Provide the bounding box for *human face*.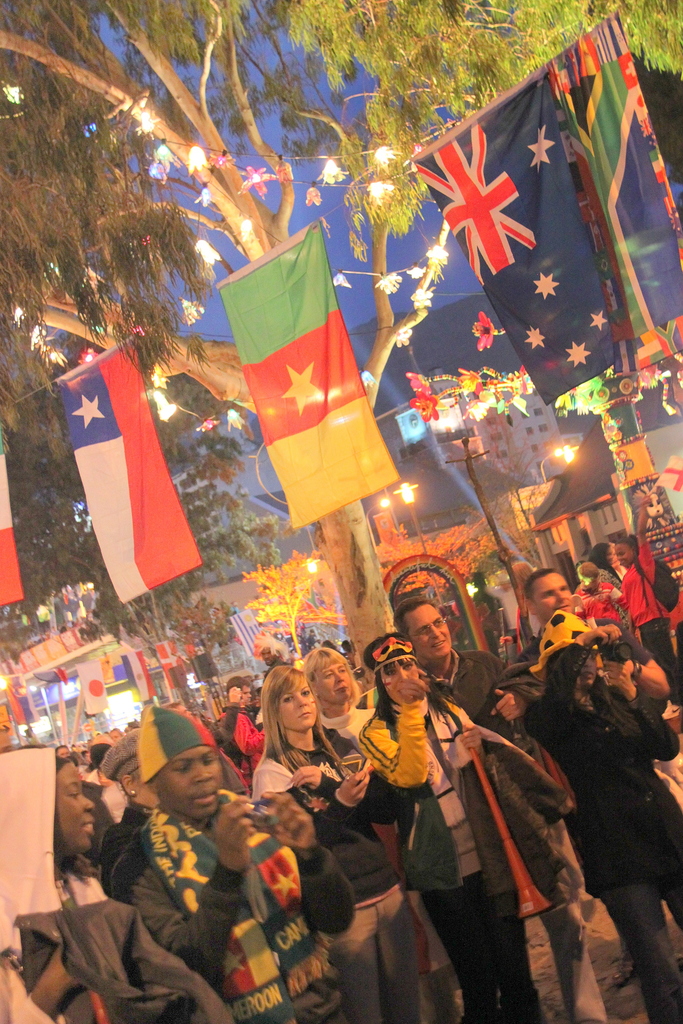
region(240, 689, 252, 701).
